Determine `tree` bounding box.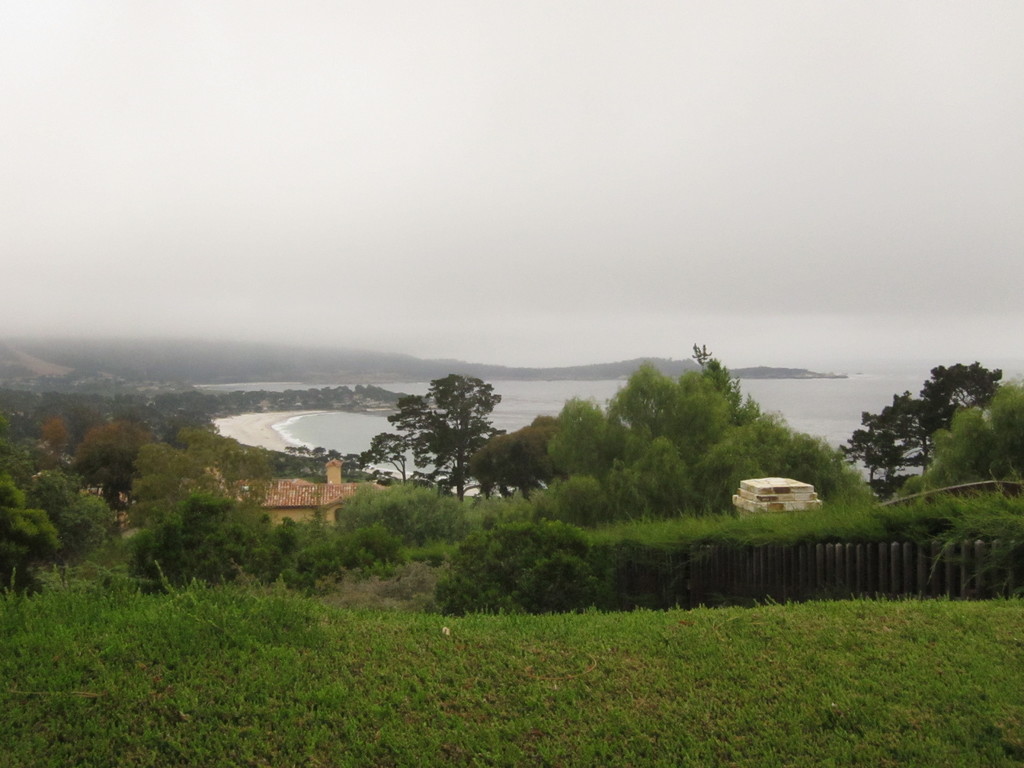
Determined: (458,415,563,526).
